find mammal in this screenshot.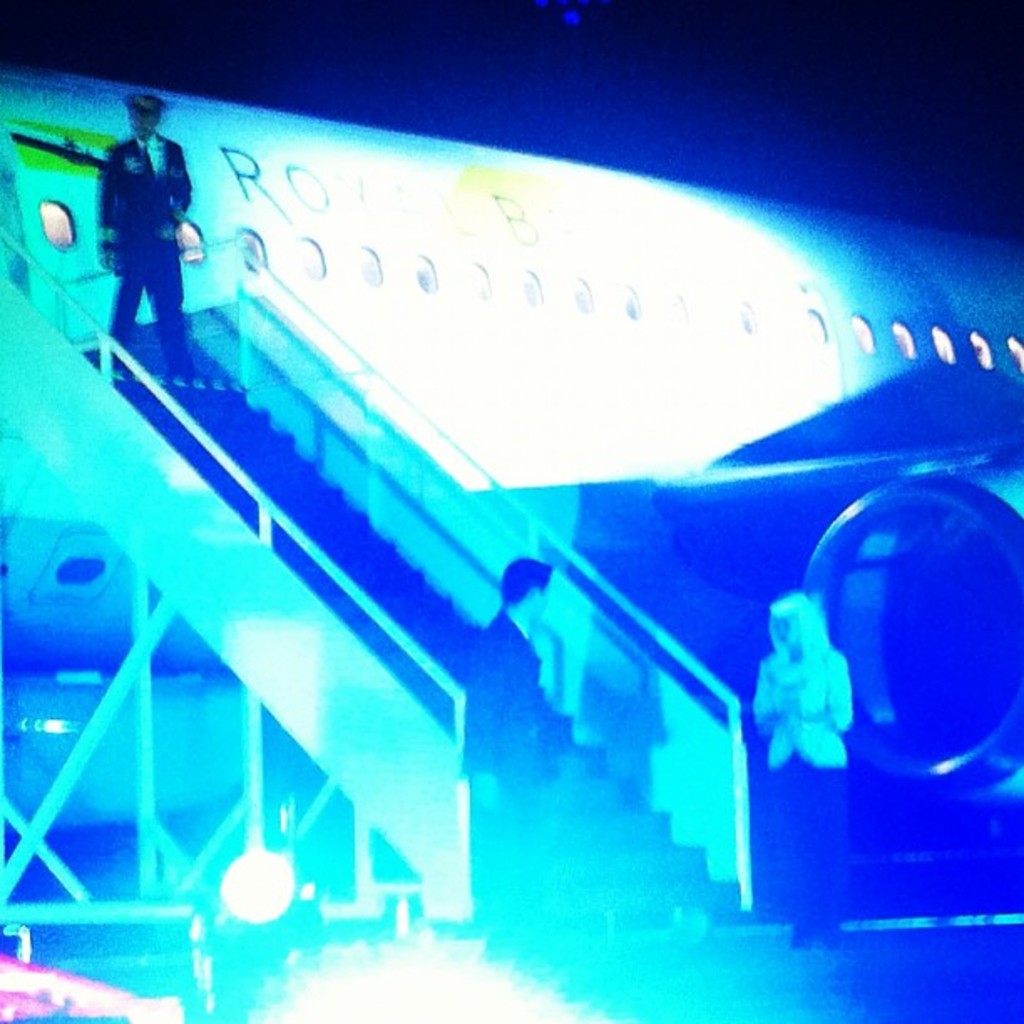
The bounding box for mammal is 57/102/207/360.
